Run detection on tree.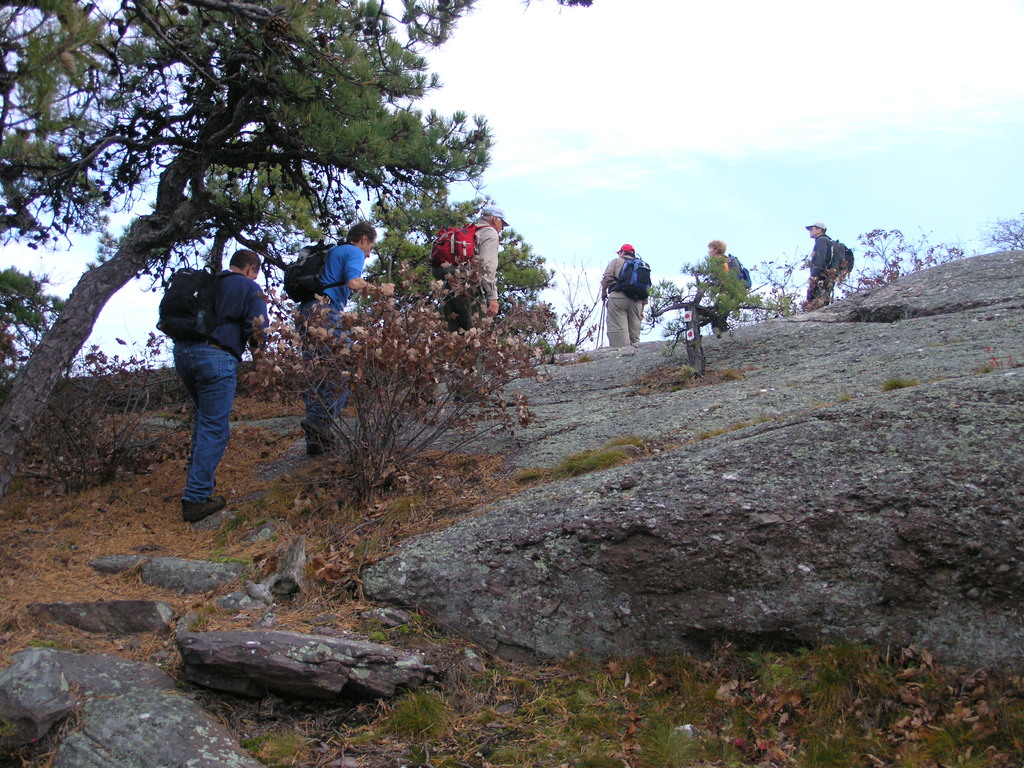
Result: bbox=(0, 0, 498, 447).
